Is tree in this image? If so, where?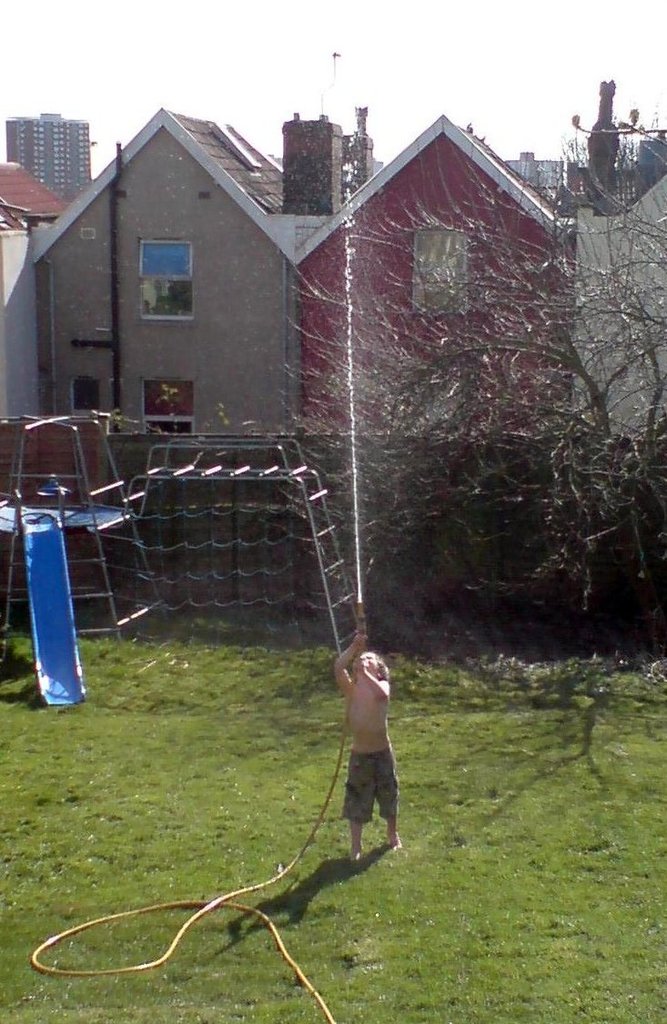
Yes, at pyautogui.locateOnScreen(279, 114, 666, 623).
